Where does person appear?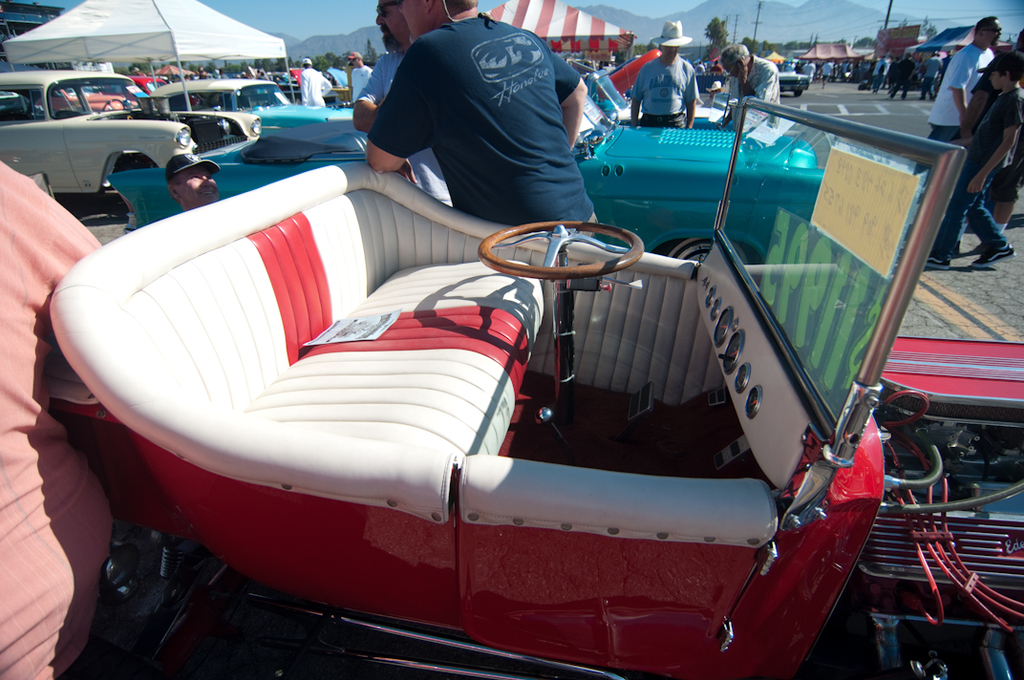
Appears at BBox(923, 52, 942, 100).
